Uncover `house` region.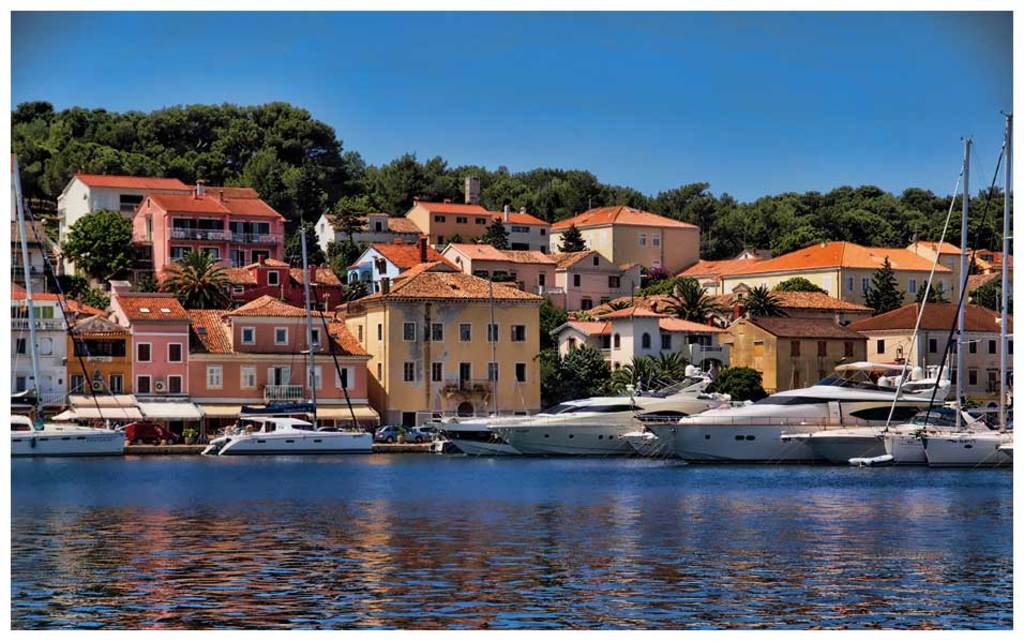
Uncovered: x1=917, y1=233, x2=979, y2=302.
